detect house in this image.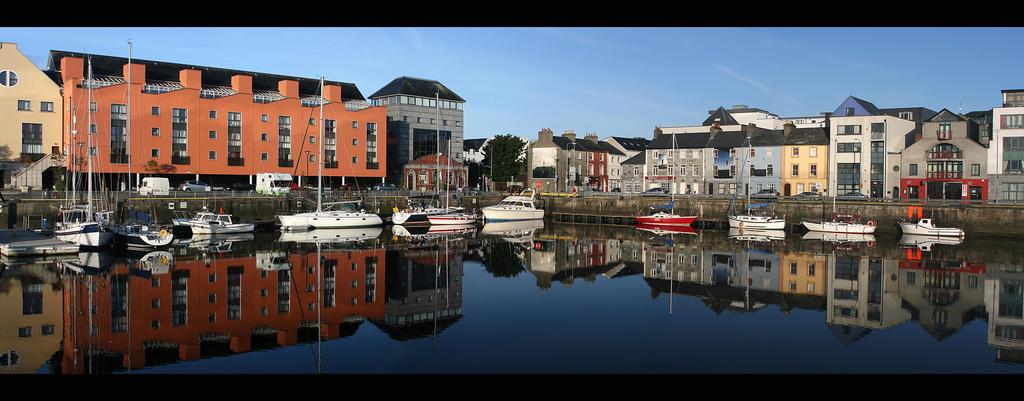
Detection: BBox(620, 131, 711, 206).
